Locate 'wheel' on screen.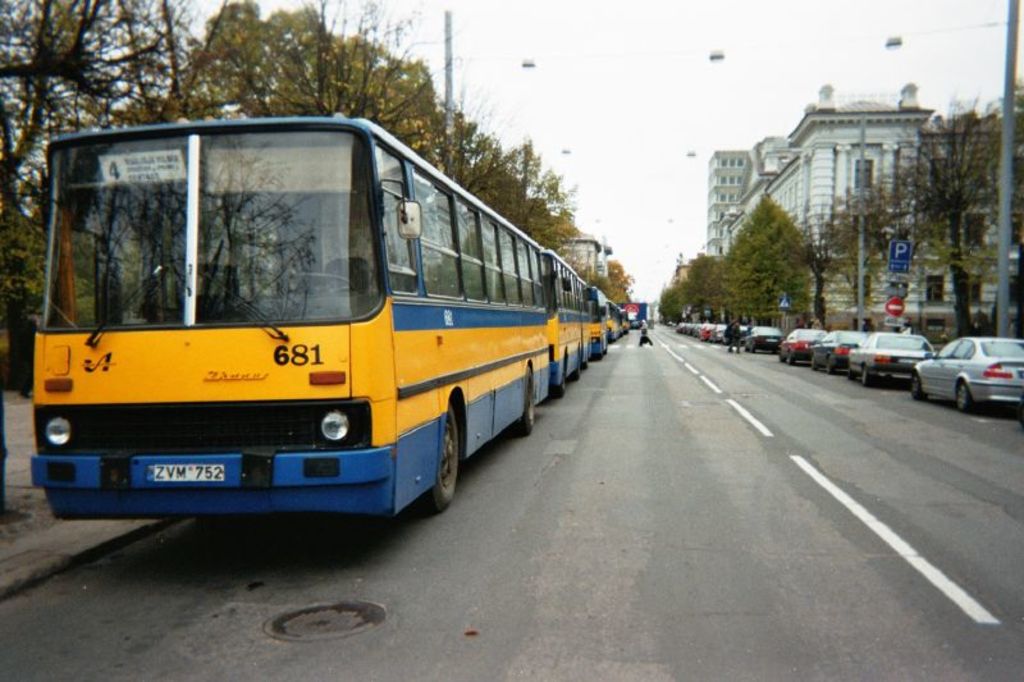
On screen at bbox=[957, 379, 970, 412].
